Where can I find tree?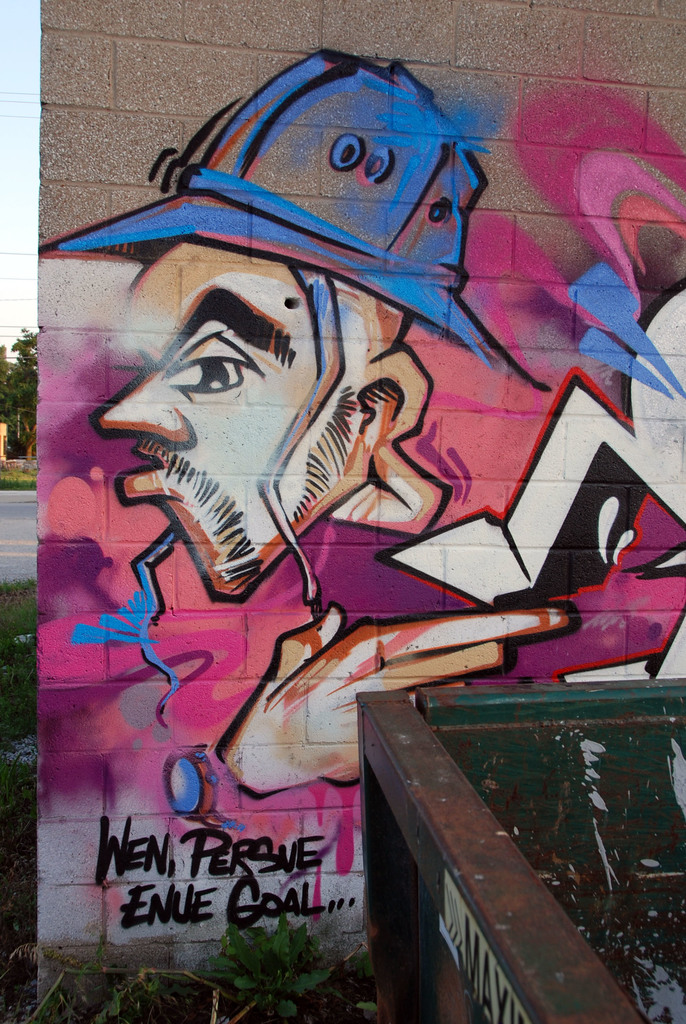
You can find it at <bbox>0, 326, 38, 464</bbox>.
